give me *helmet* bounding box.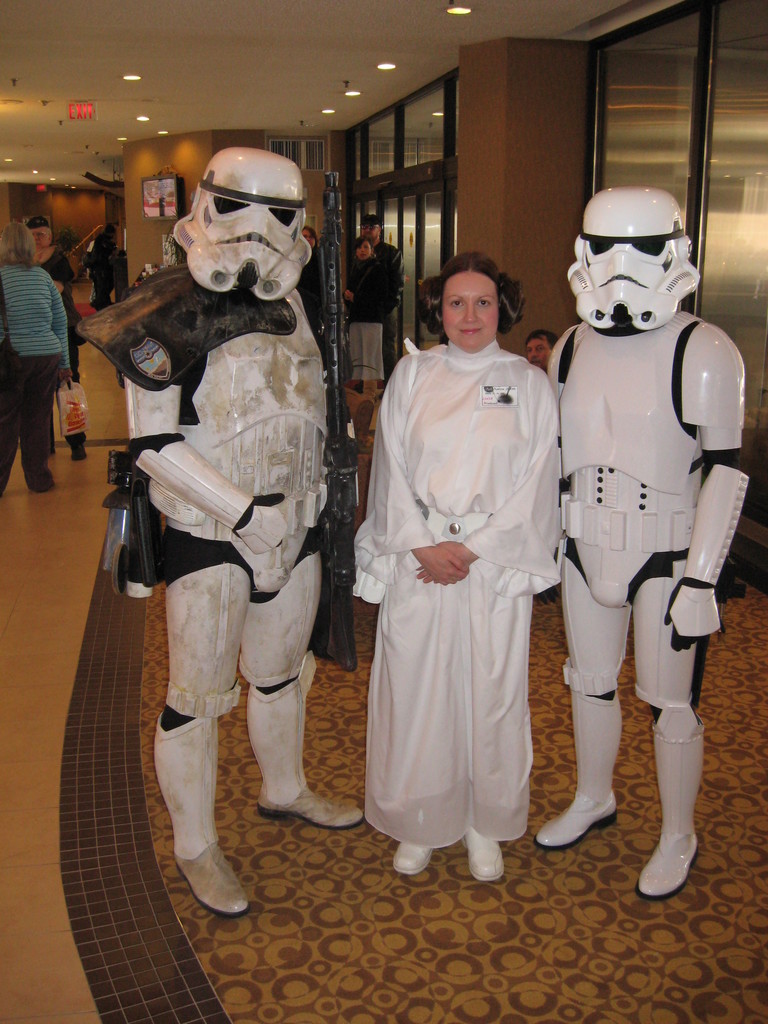
detection(566, 178, 694, 344).
